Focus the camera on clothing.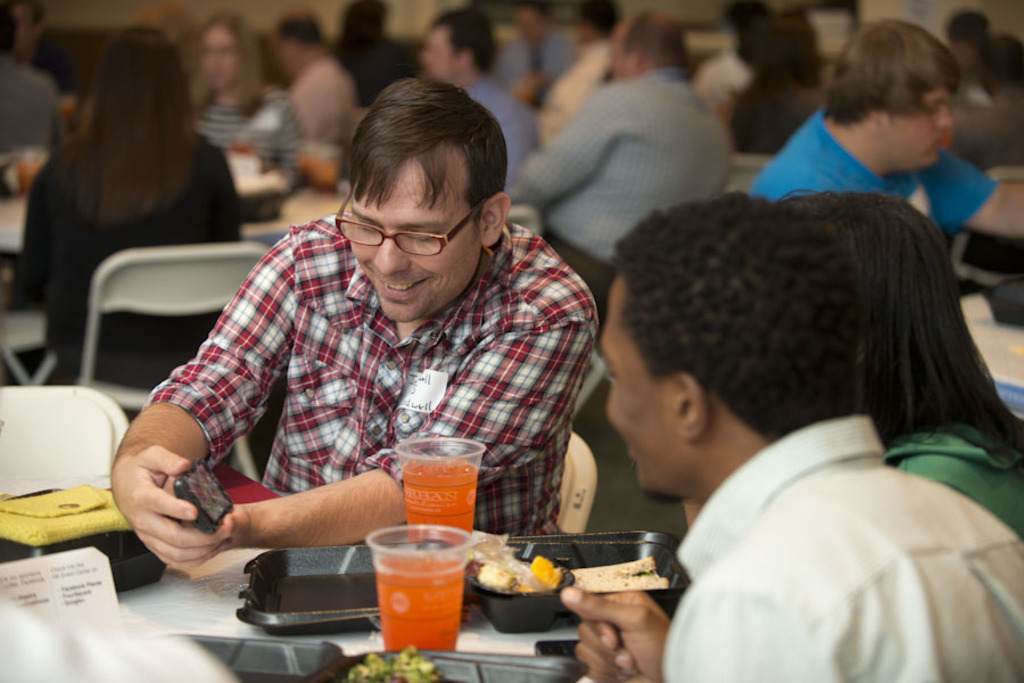
Focus region: (left=942, top=83, right=1023, bottom=171).
